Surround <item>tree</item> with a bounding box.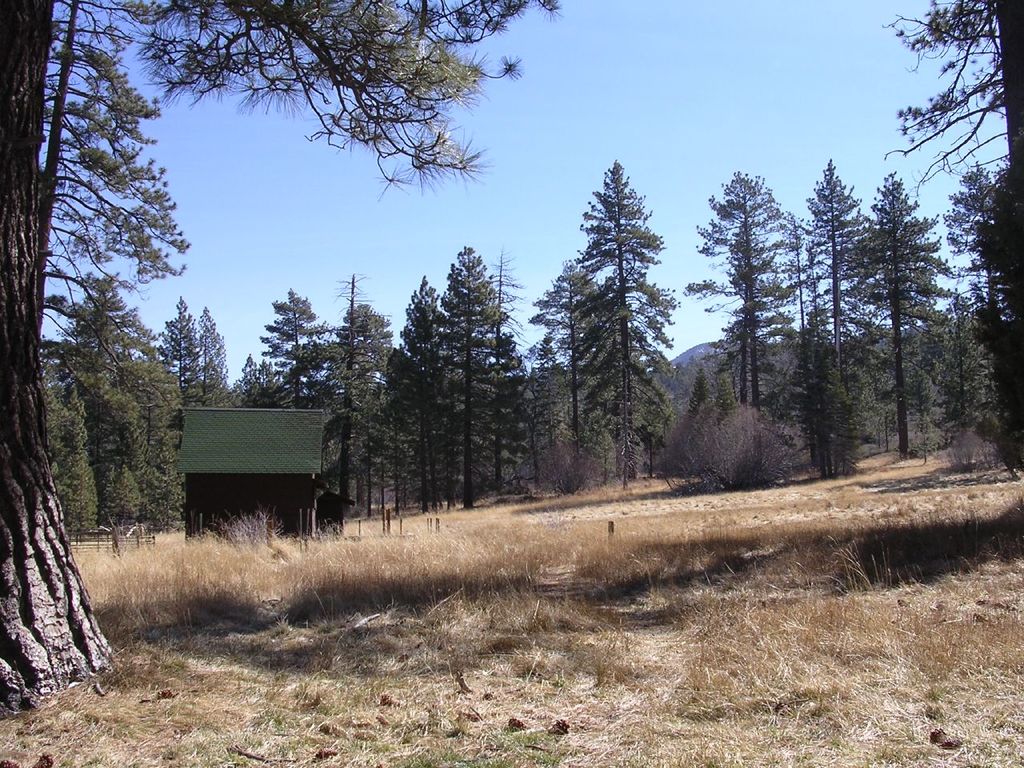
box=[421, 245, 530, 519].
